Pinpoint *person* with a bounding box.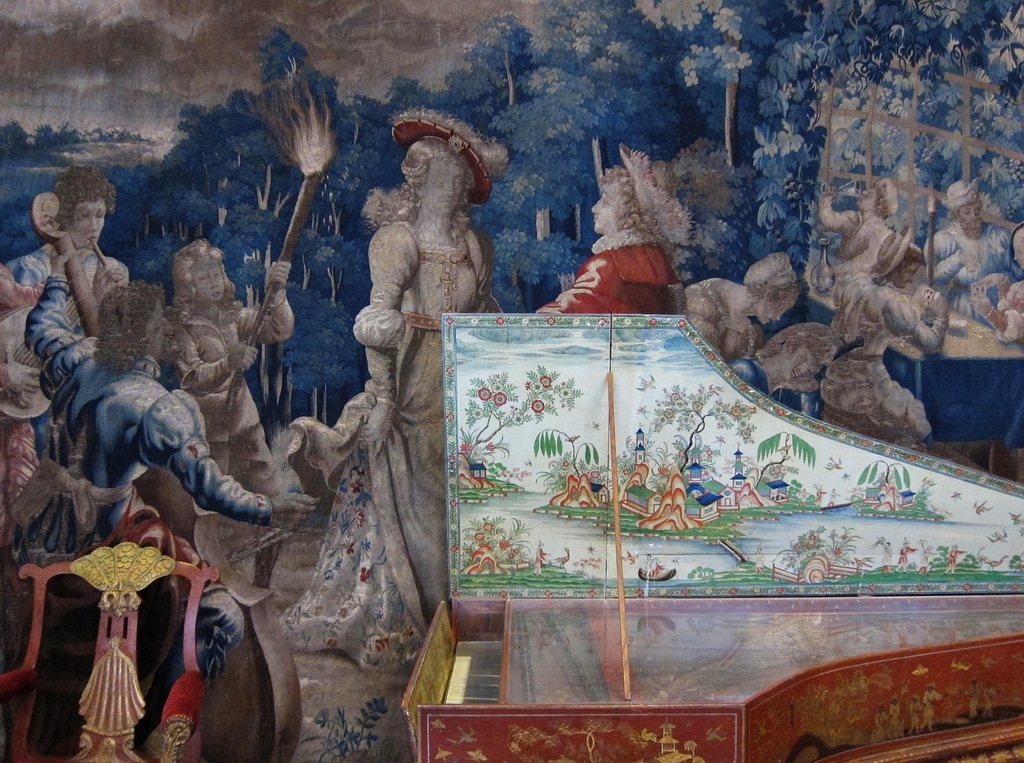
select_region(730, 323, 842, 421).
